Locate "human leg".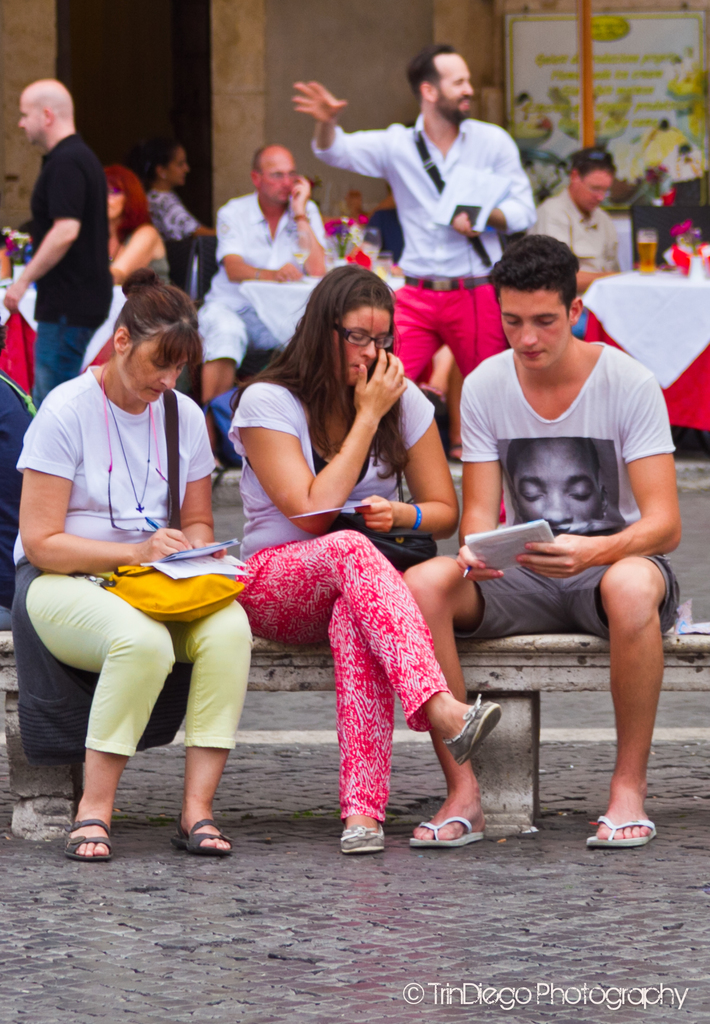
Bounding box: {"left": 442, "top": 276, "right": 501, "bottom": 372}.
